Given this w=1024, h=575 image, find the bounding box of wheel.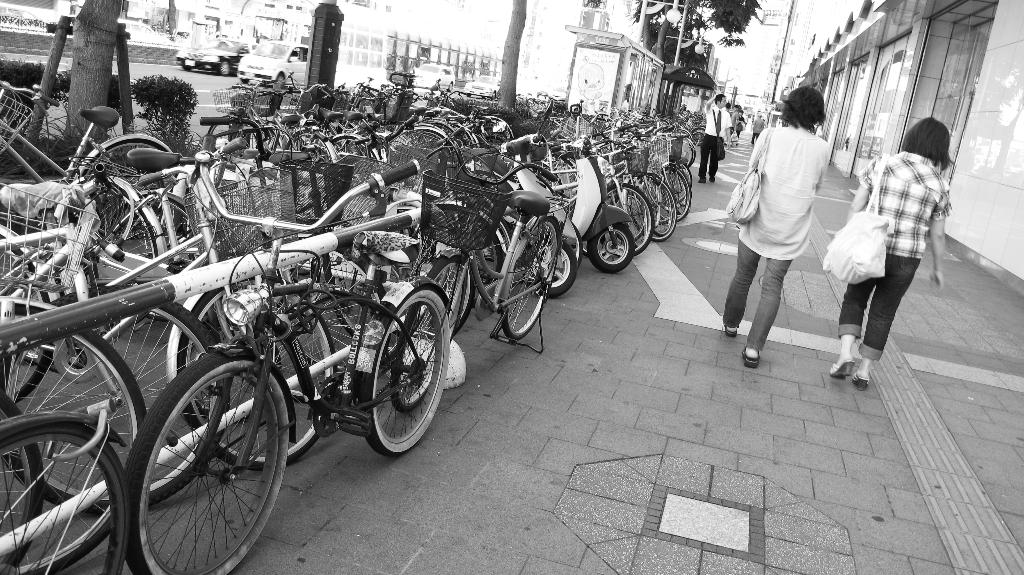
crop(489, 92, 495, 100).
